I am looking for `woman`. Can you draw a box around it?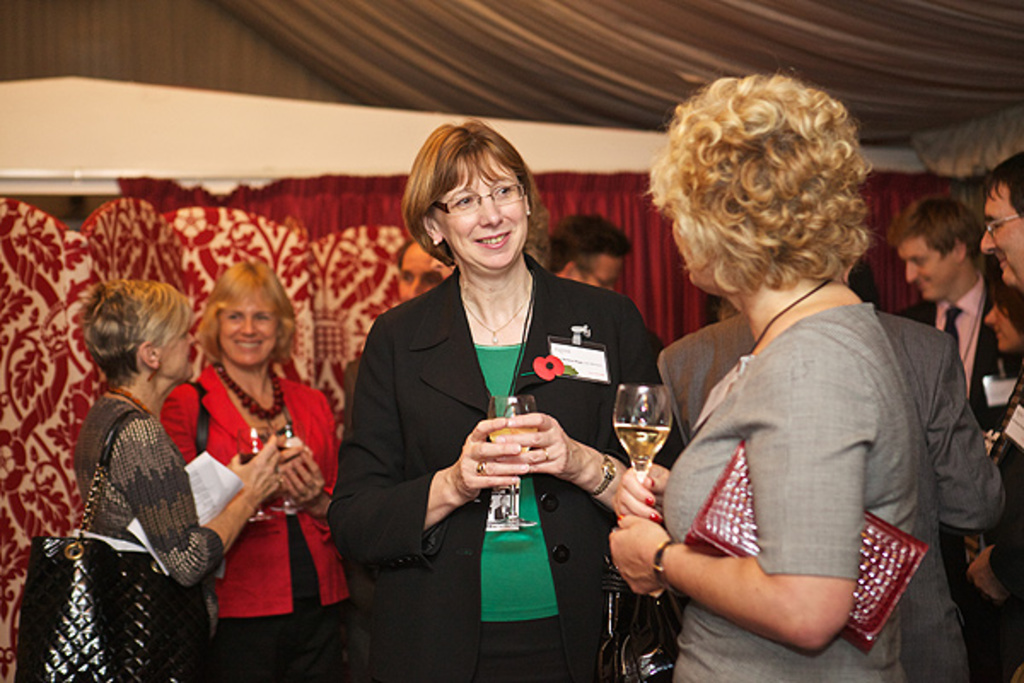
Sure, the bounding box is 67,282,283,681.
